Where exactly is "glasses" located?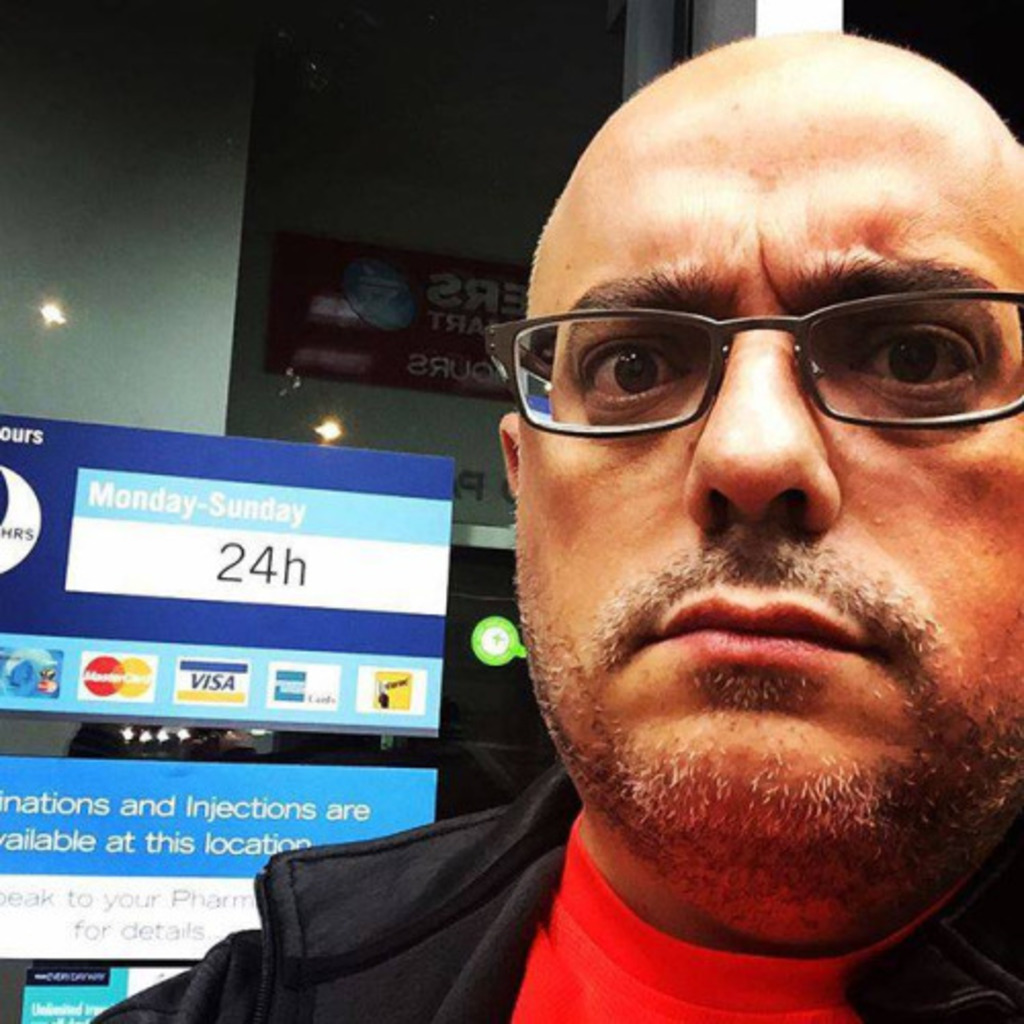
Its bounding box is left=479, top=287, right=1022, bottom=440.
